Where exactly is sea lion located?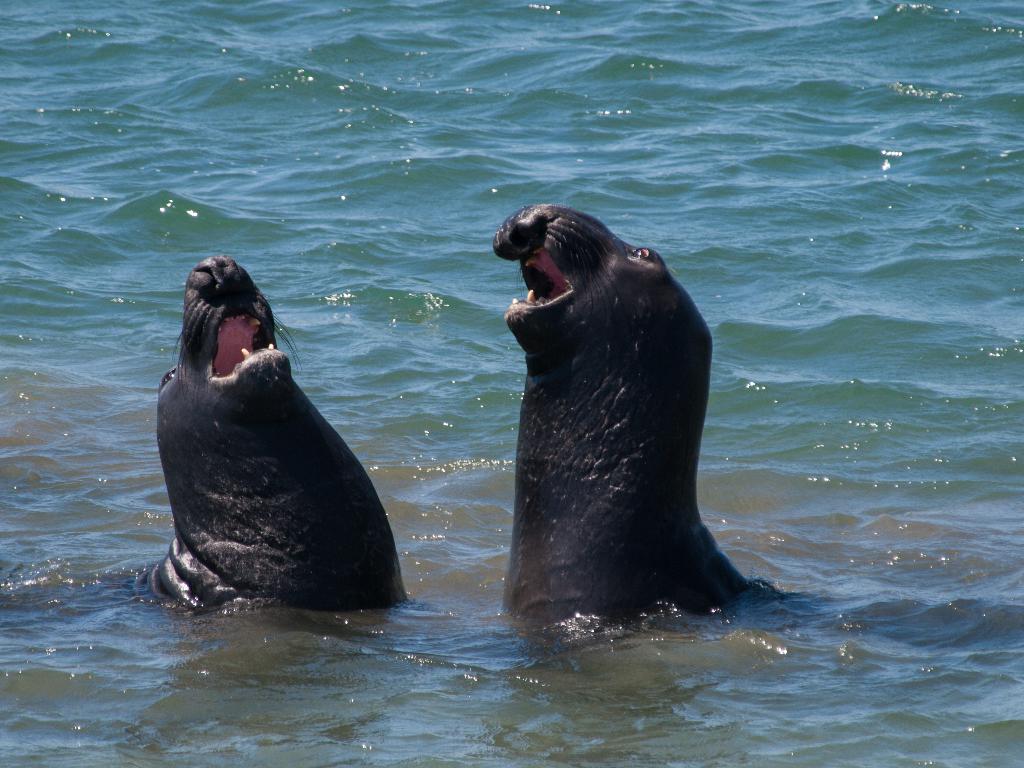
Its bounding box is crop(484, 204, 771, 635).
